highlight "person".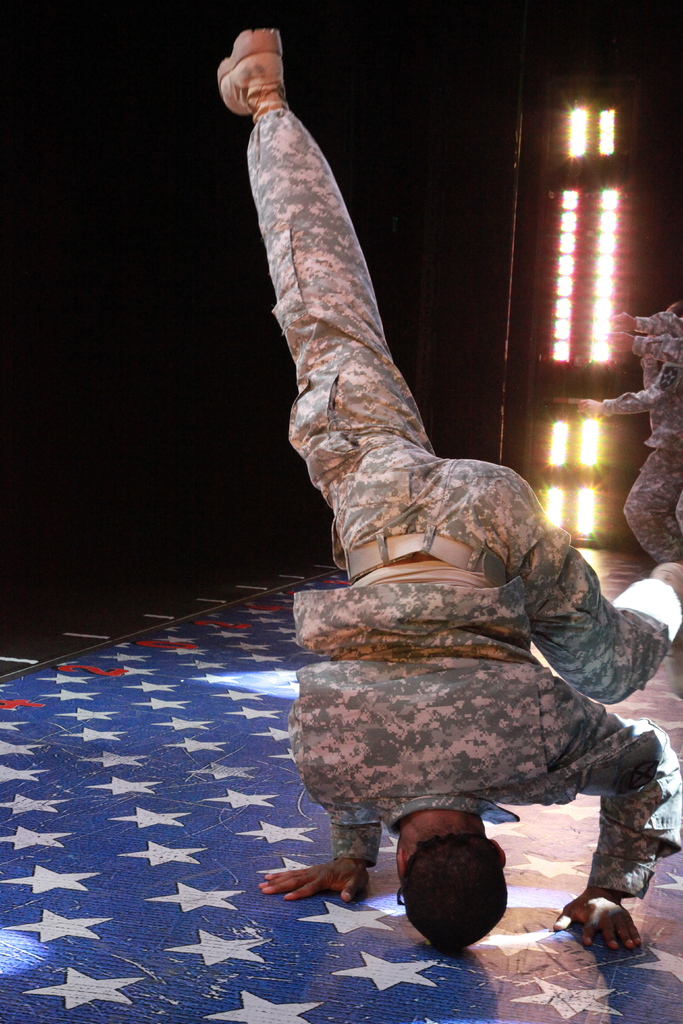
Highlighted region: bbox=[577, 360, 682, 563].
